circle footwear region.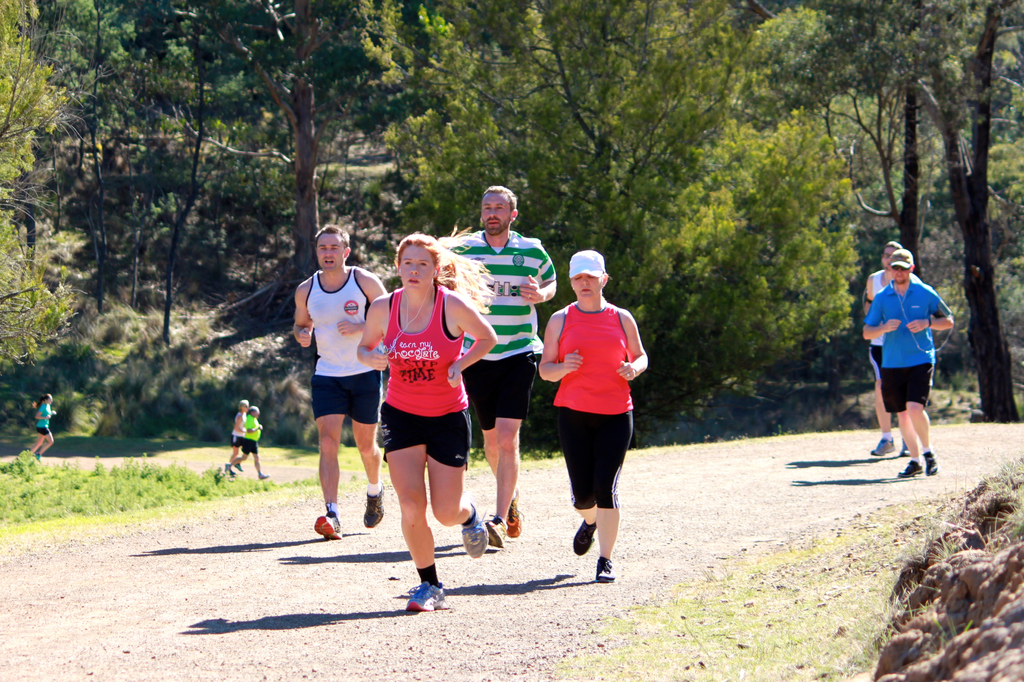
Region: region(484, 513, 508, 550).
